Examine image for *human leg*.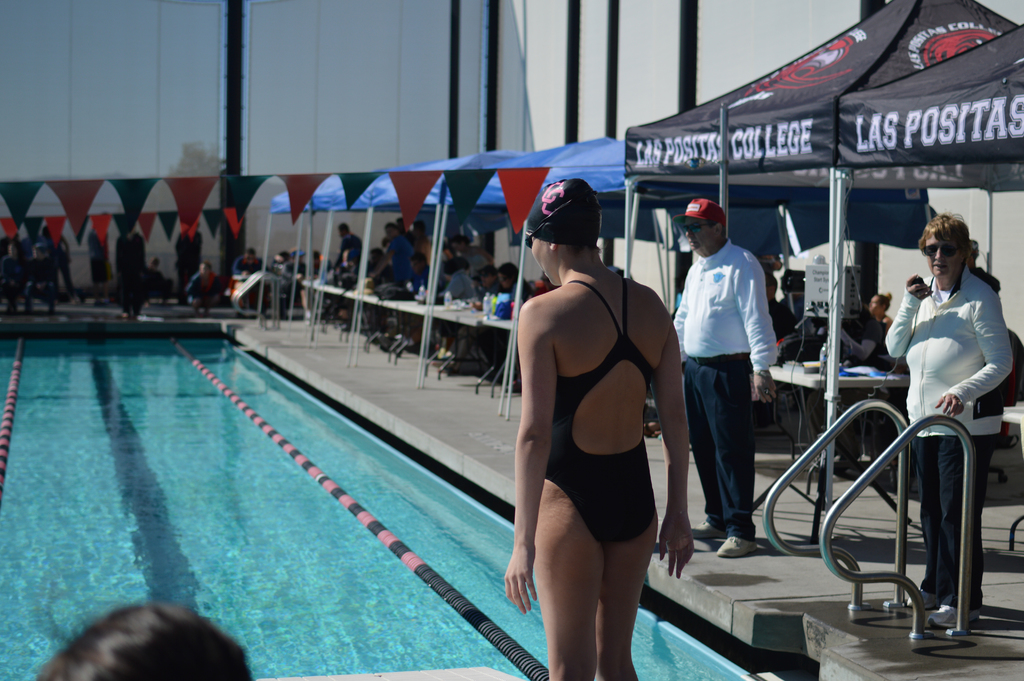
Examination result: x1=530 y1=463 x2=600 y2=680.
